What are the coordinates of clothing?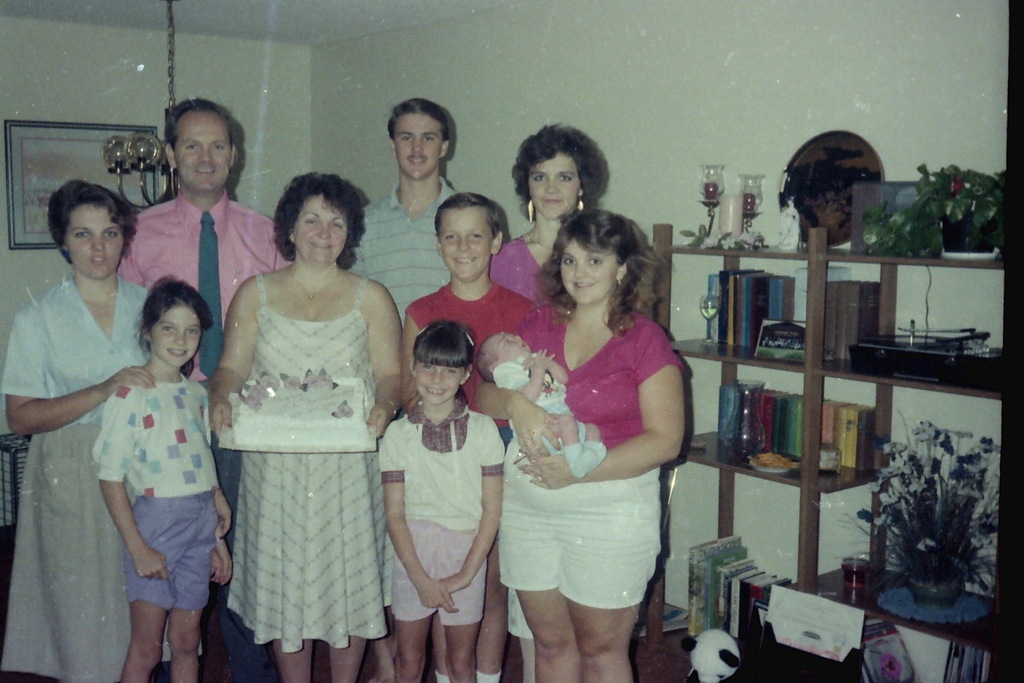
x1=380, y1=401, x2=504, y2=623.
